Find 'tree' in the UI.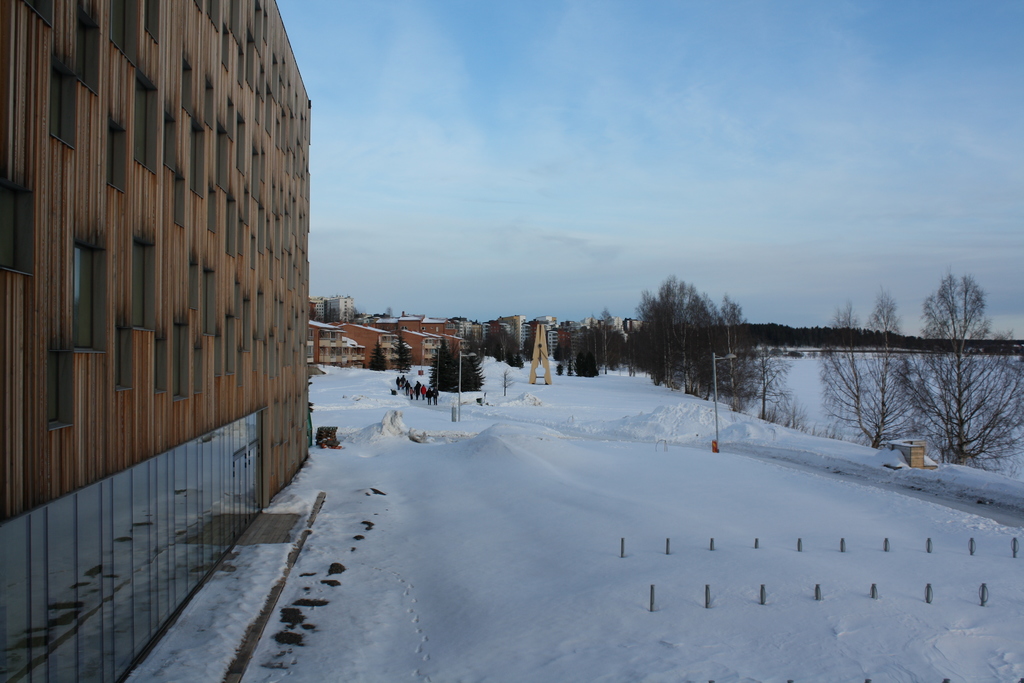
UI element at (x1=902, y1=242, x2=1012, y2=484).
